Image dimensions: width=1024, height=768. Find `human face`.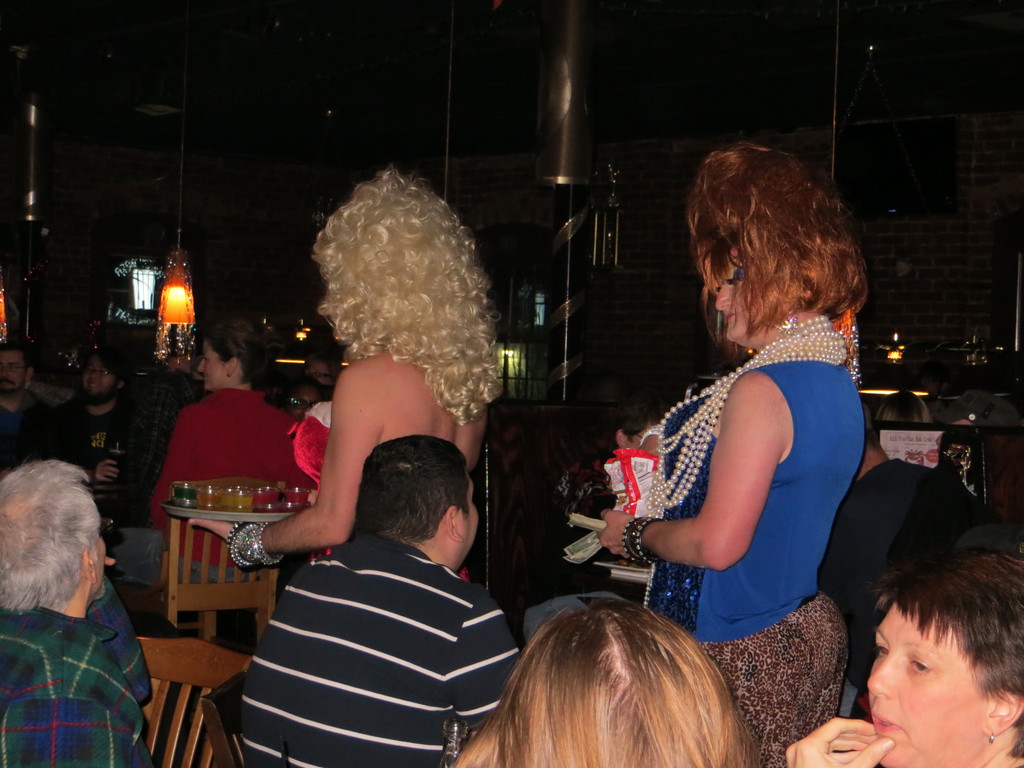
detection(0, 348, 25, 390).
